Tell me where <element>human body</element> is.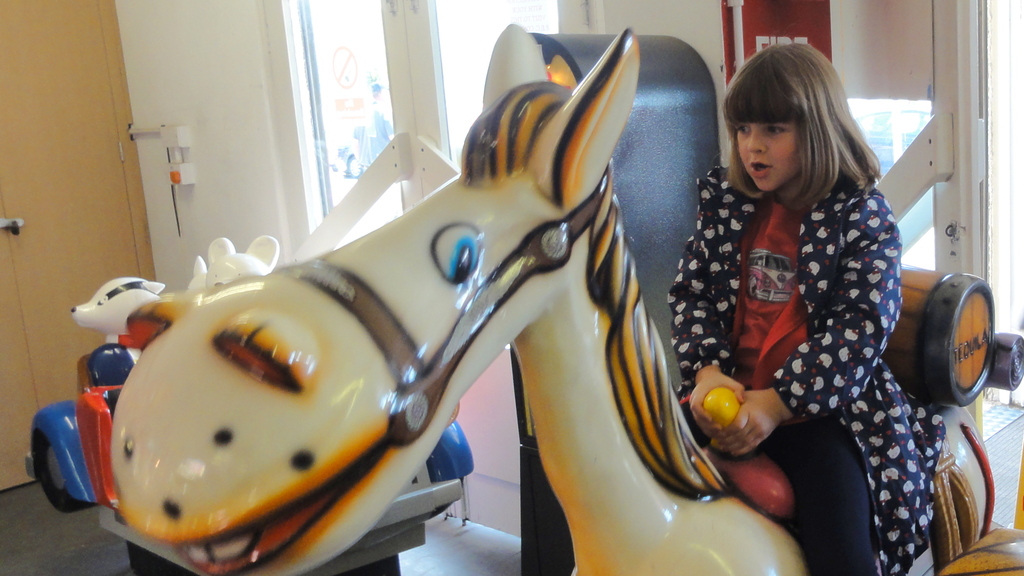
<element>human body</element> is at [left=675, top=21, right=943, bottom=575].
